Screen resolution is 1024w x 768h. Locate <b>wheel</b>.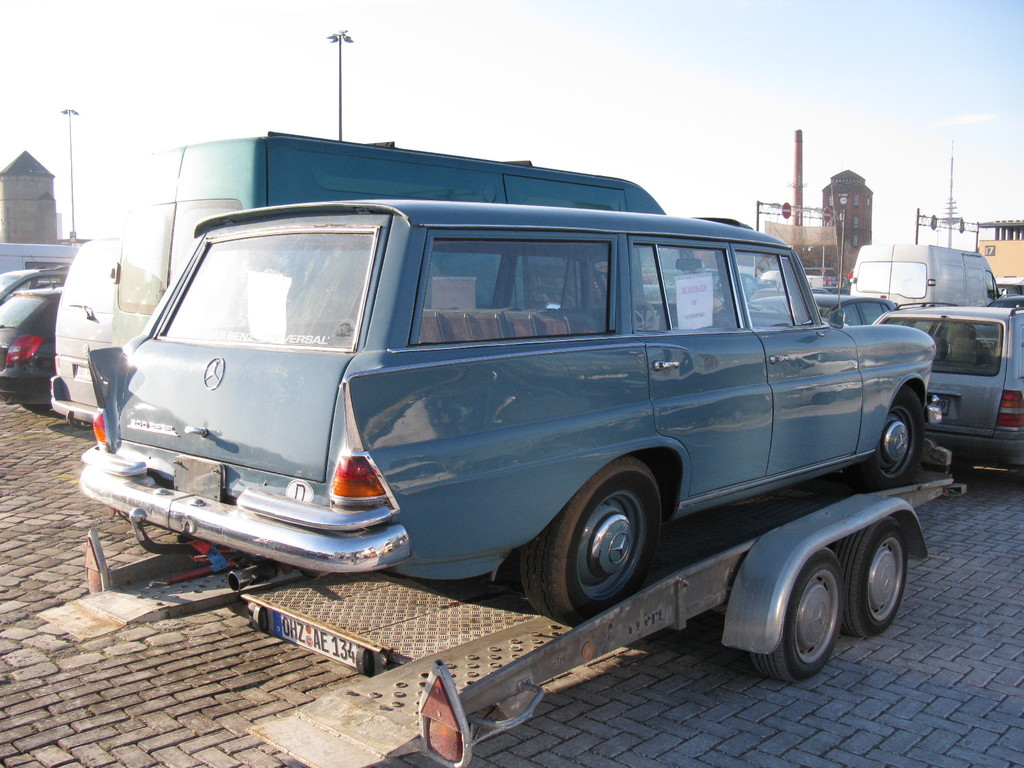
l=547, t=478, r=666, b=628.
